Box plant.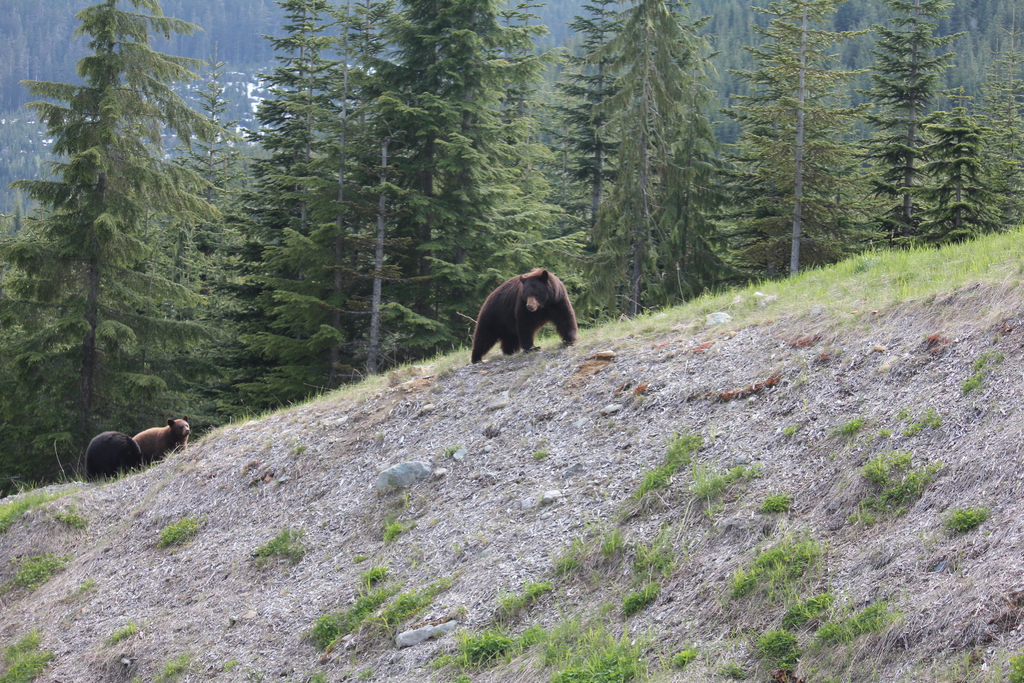
bbox=[109, 618, 157, 642].
